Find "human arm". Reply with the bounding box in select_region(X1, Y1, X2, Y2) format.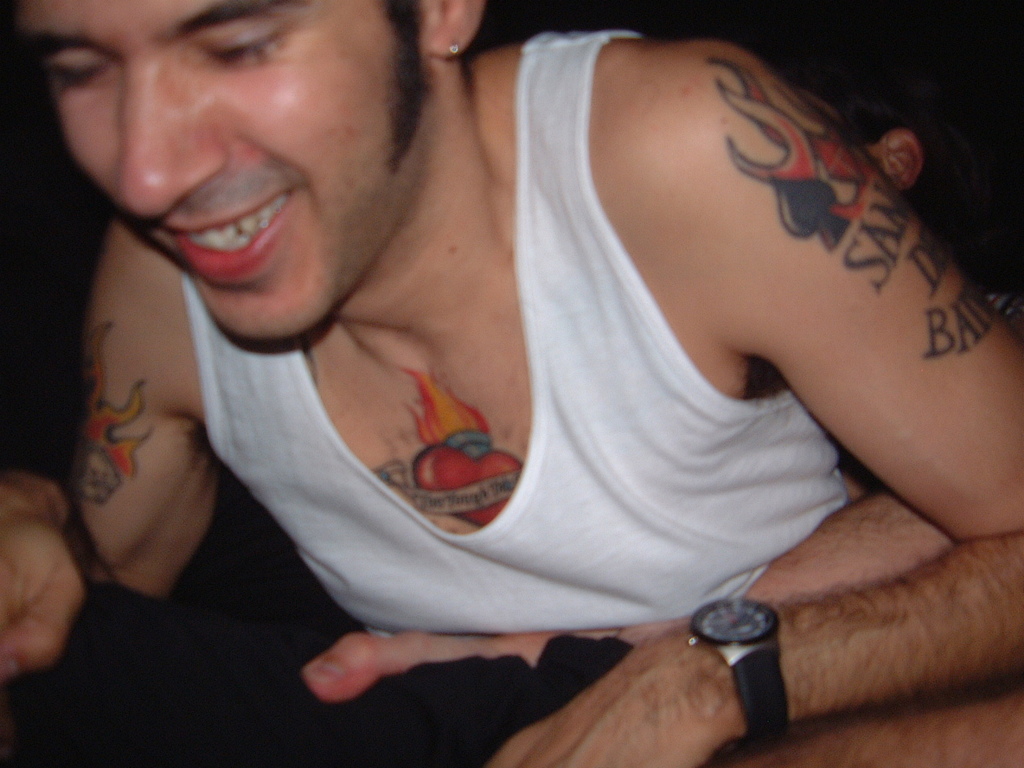
select_region(282, 486, 968, 702).
